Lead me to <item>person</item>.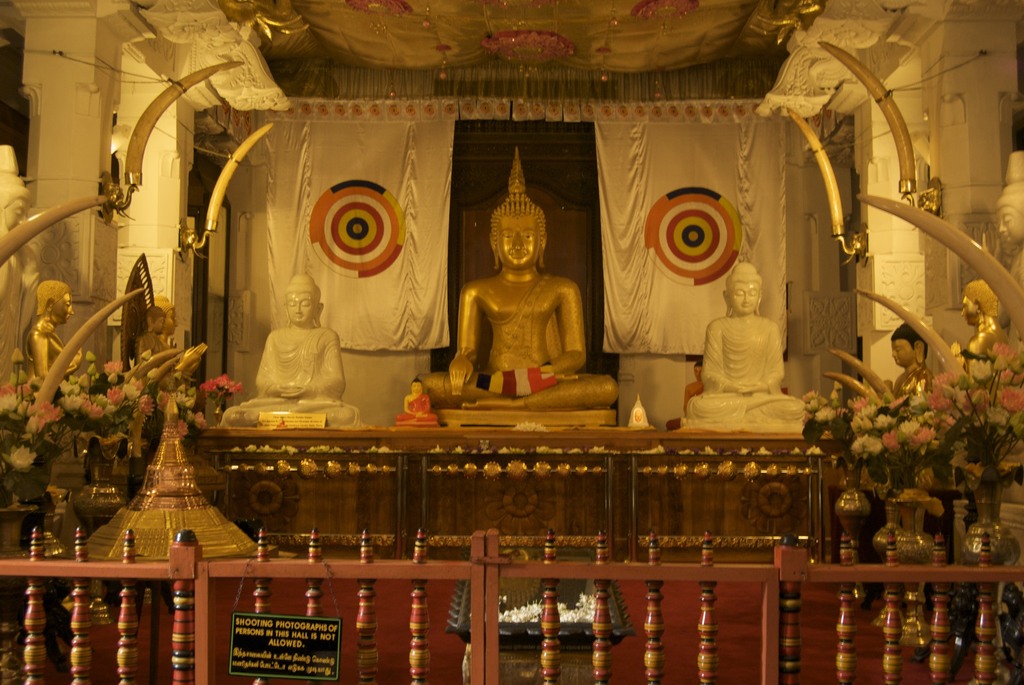
Lead to pyautogui.locateOnScreen(244, 277, 346, 436).
